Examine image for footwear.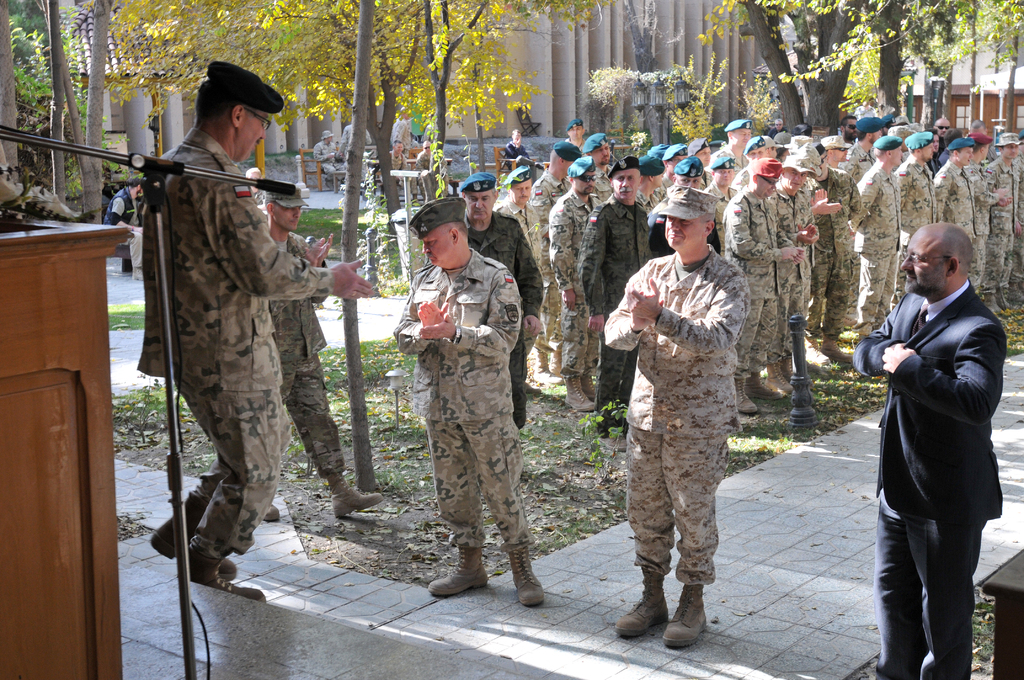
Examination result: left=631, top=578, right=724, bottom=651.
